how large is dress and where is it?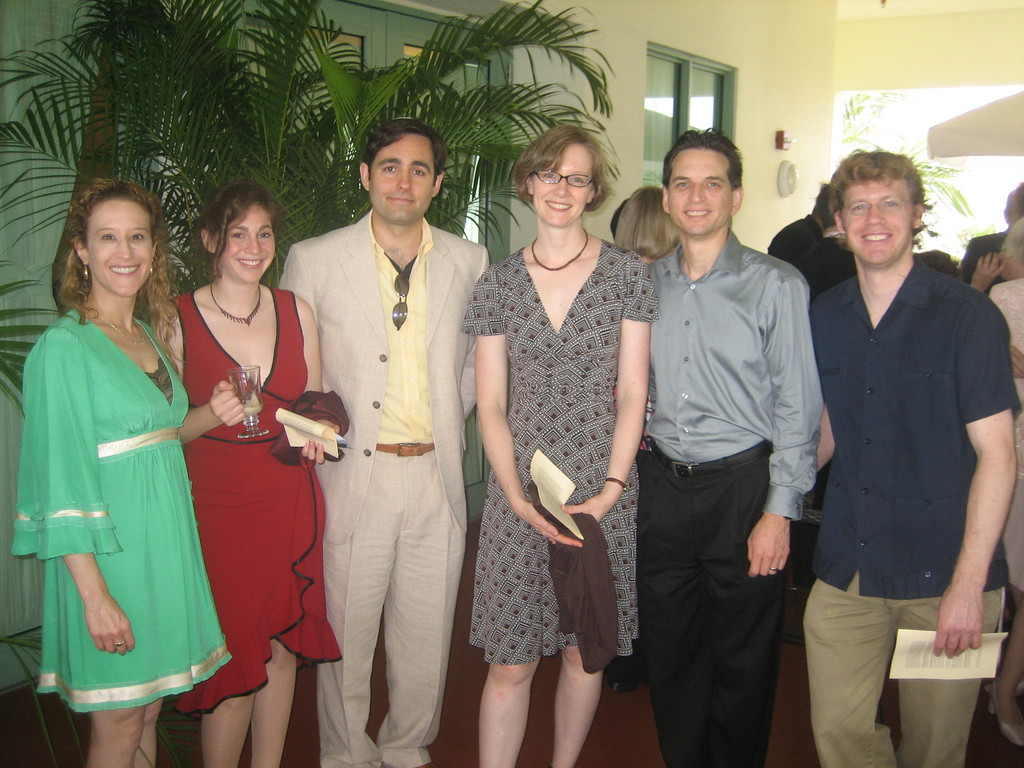
Bounding box: 453/236/660/664.
